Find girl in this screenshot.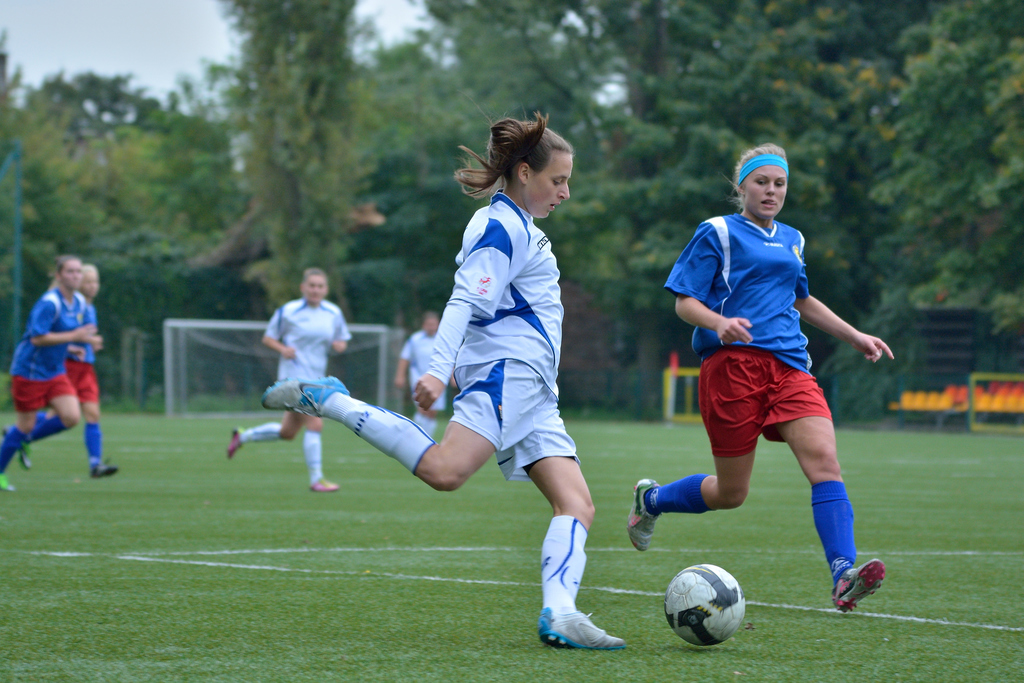
The bounding box for girl is 4:258:97:491.
